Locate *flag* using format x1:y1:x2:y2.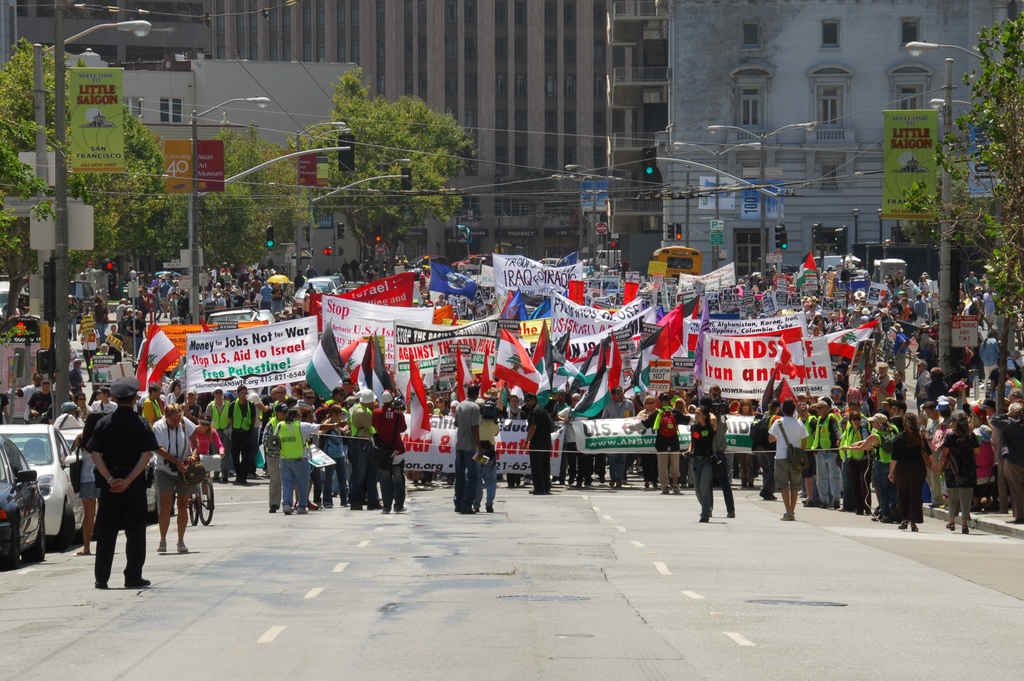
657:300:688:355.
